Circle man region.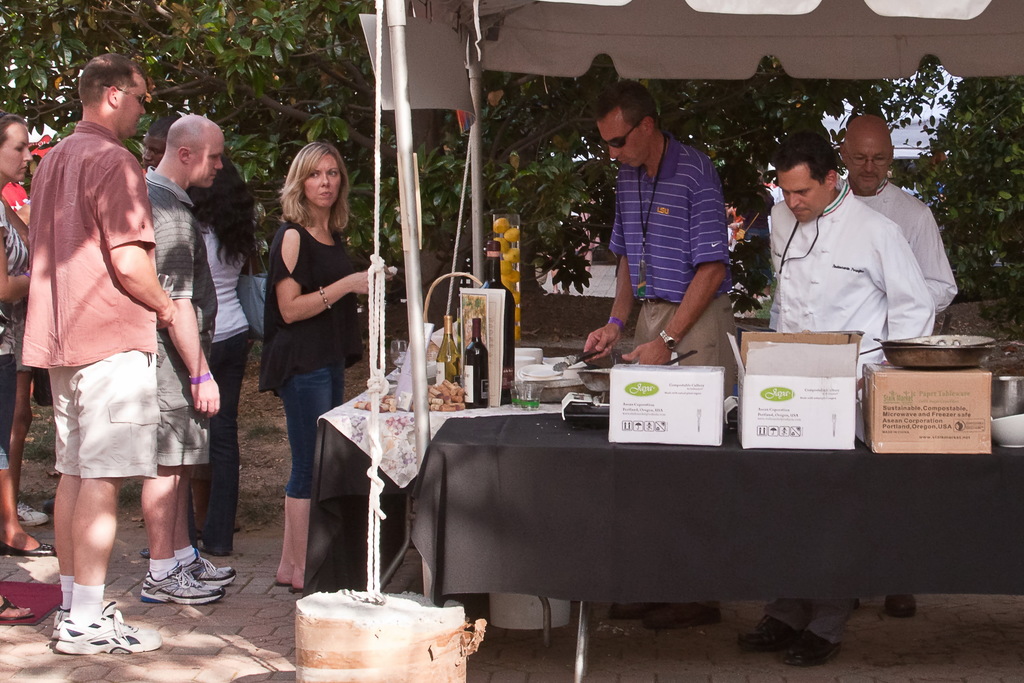
Region: pyautogui.locateOnScreen(139, 117, 237, 604).
